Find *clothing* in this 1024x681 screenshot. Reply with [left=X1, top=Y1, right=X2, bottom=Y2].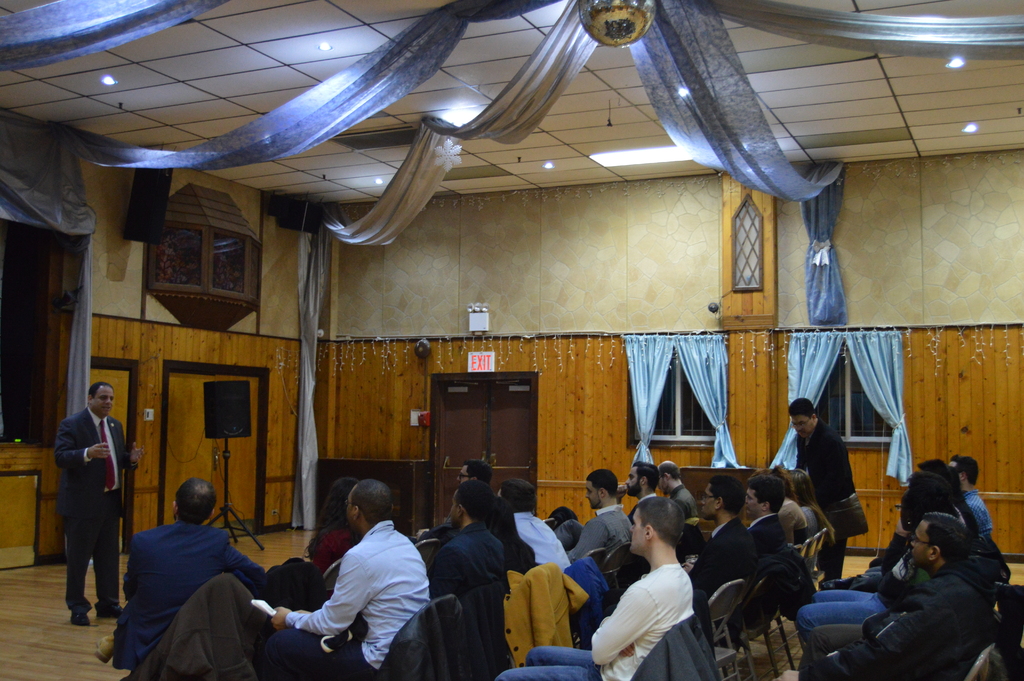
[left=417, top=509, right=461, bottom=546].
